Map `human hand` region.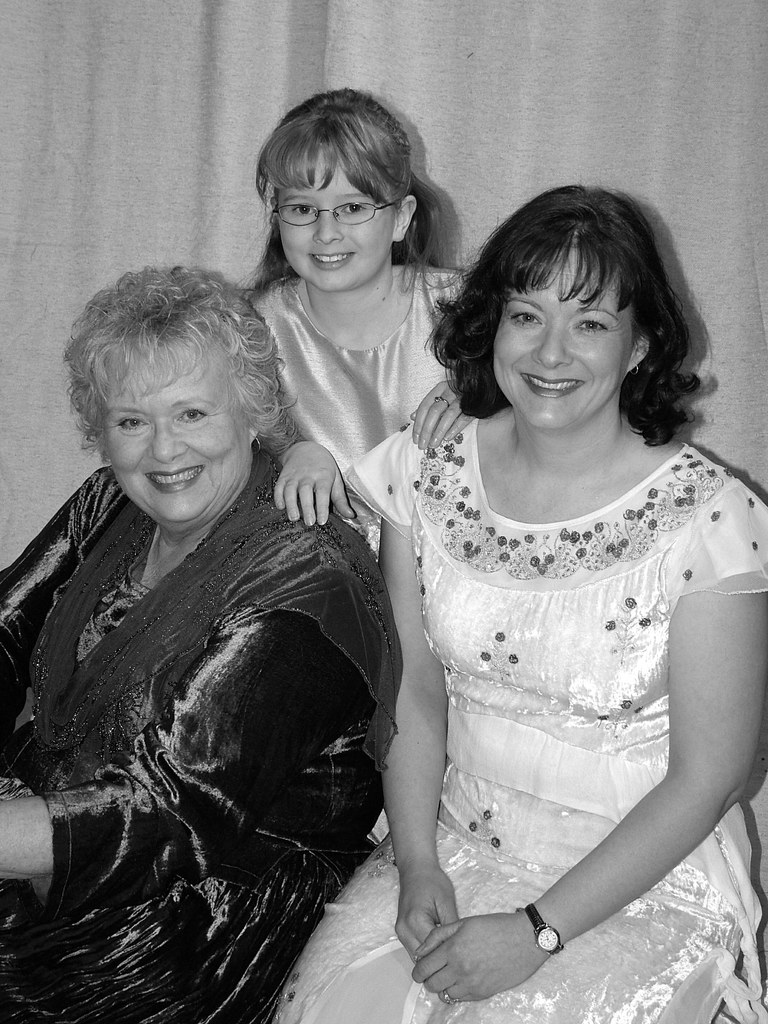
Mapped to (left=271, top=430, right=353, bottom=525).
